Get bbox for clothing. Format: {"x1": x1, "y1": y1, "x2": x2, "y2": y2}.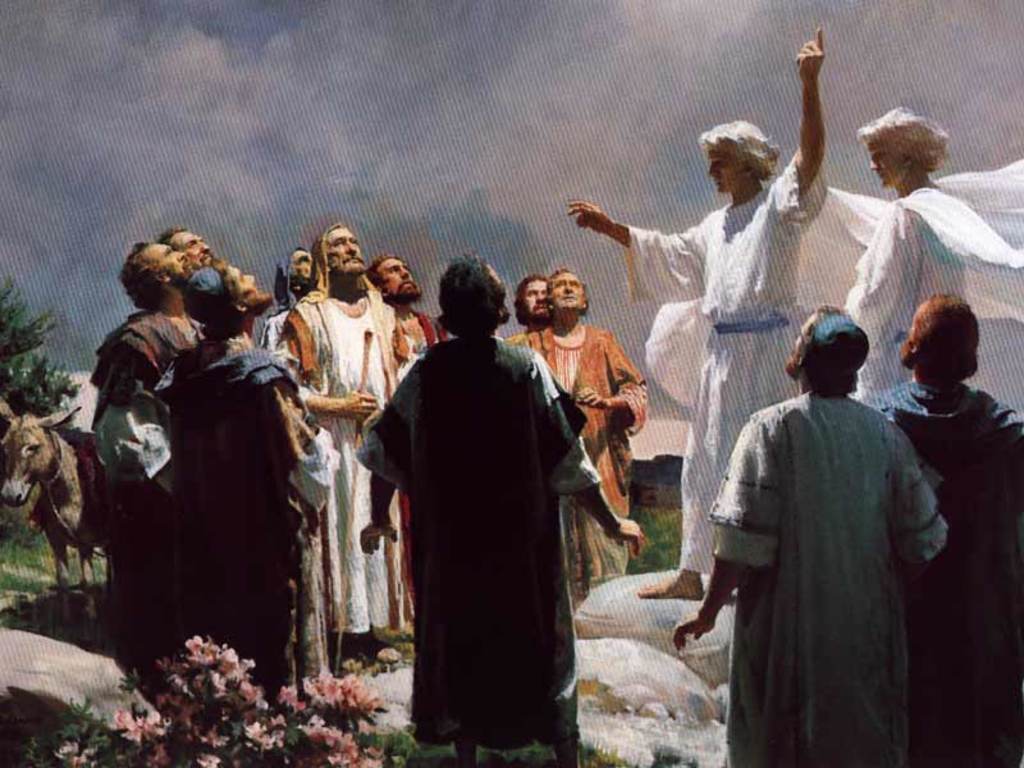
{"x1": 637, "y1": 145, "x2": 812, "y2": 577}.
